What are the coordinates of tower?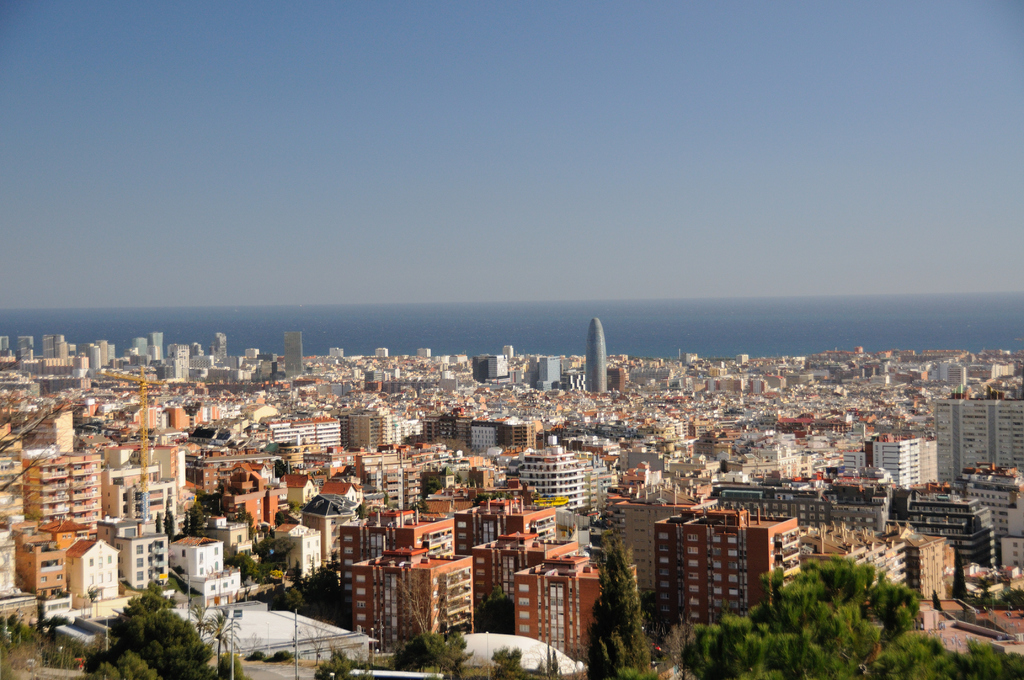
463 531 512 638.
